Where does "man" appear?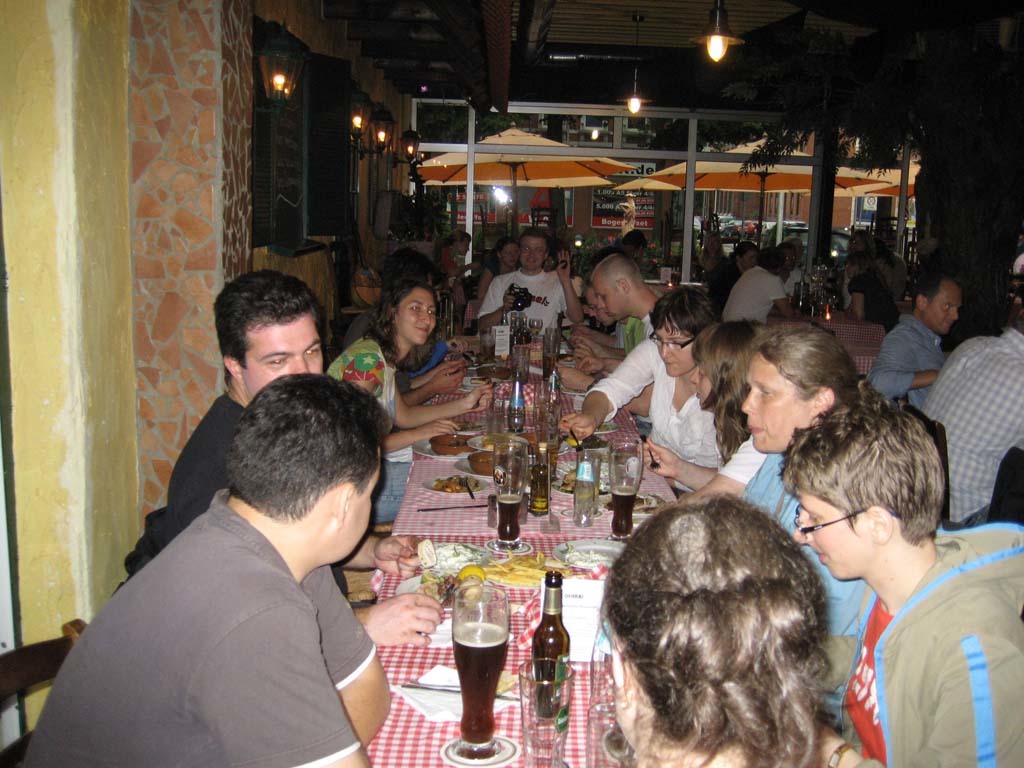
Appears at l=718, t=243, r=794, b=321.
